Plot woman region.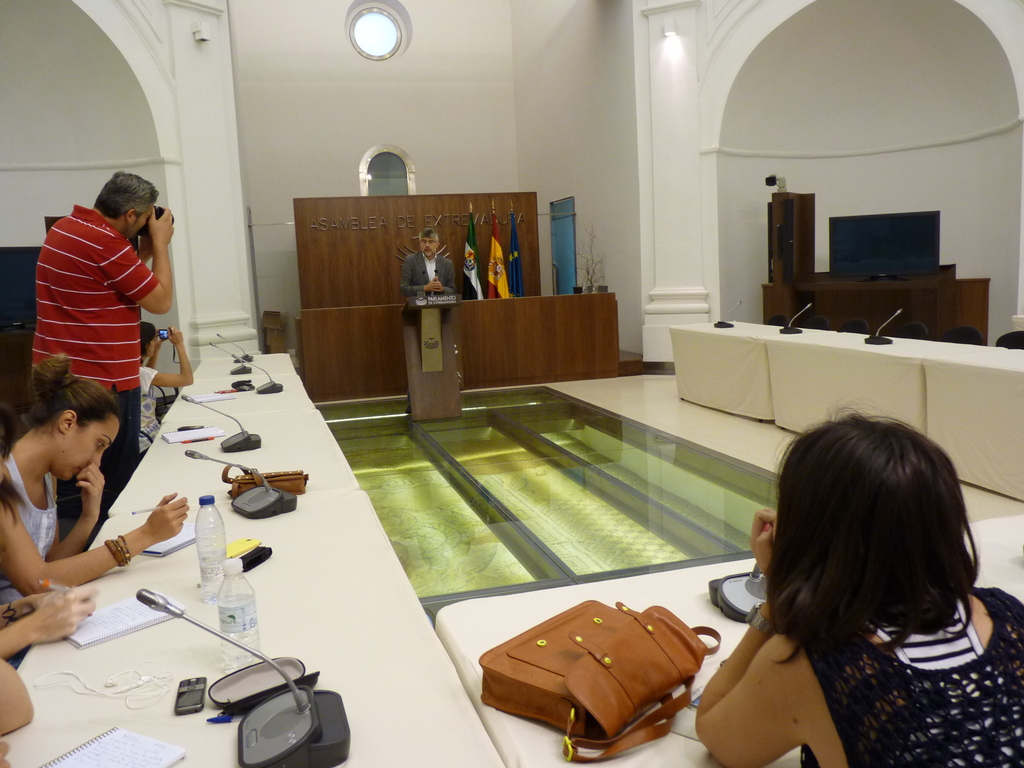
Plotted at <box>28,172,185,514</box>.
